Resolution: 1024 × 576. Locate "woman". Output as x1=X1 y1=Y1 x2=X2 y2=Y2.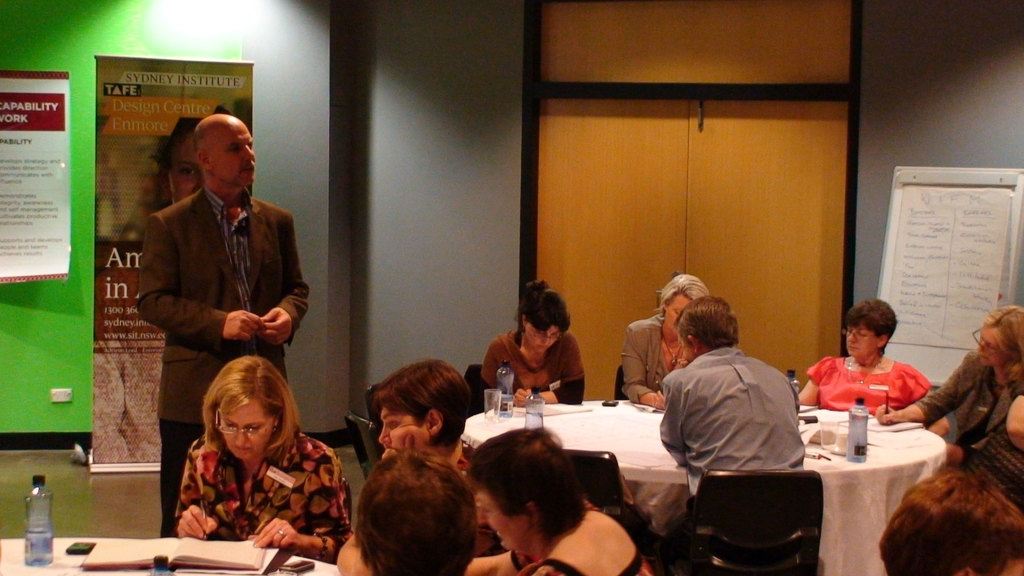
x1=152 y1=342 x2=344 y2=554.
